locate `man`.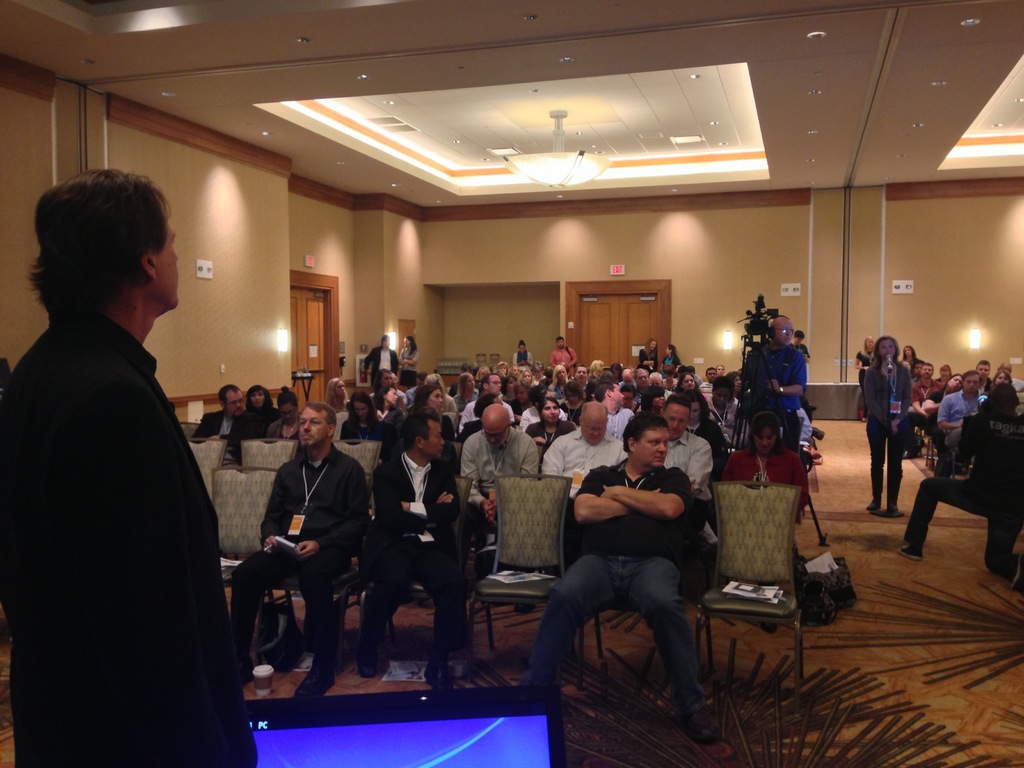
Bounding box: [left=363, top=338, right=403, bottom=401].
